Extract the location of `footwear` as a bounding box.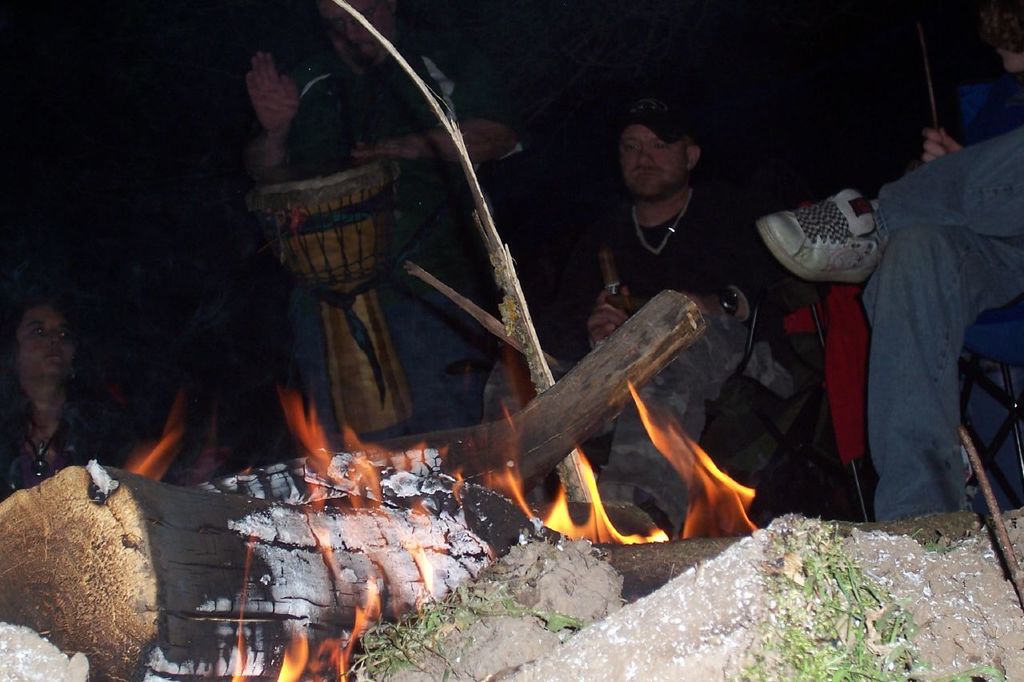
crop(755, 182, 906, 287).
